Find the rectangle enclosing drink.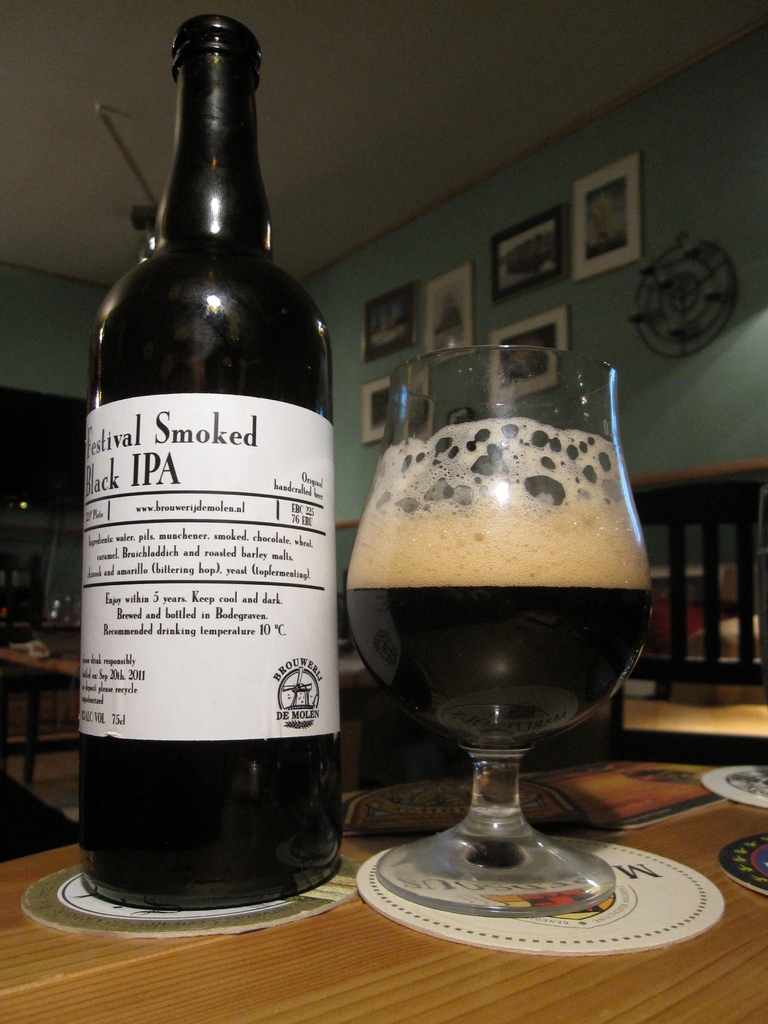
locate(337, 337, 659, 922).
